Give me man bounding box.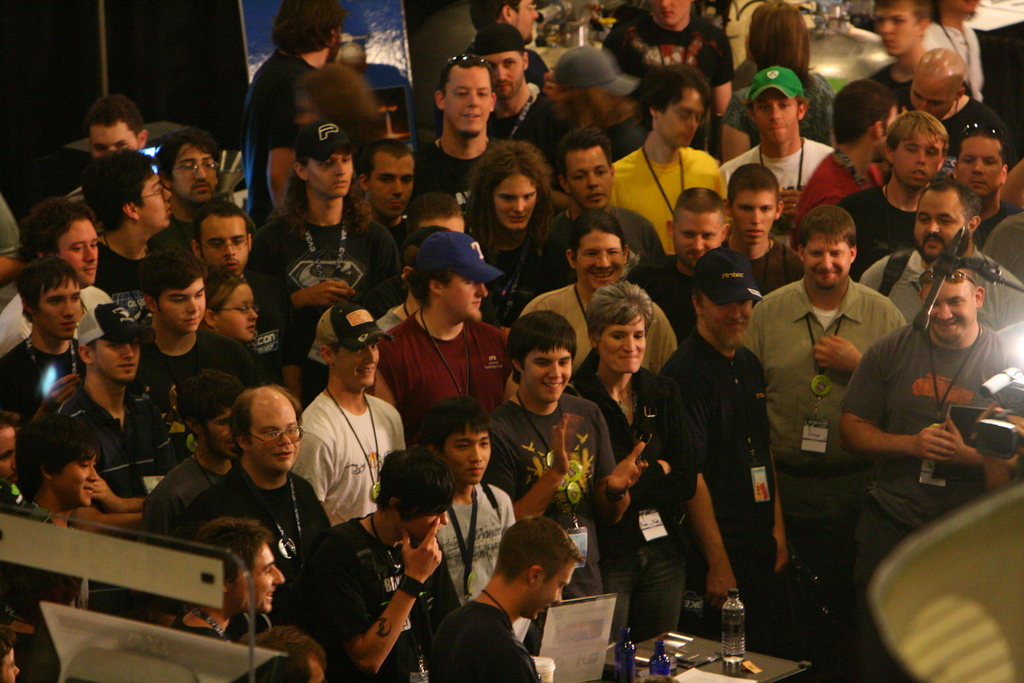
bbox(468, 19, 545, 145).
